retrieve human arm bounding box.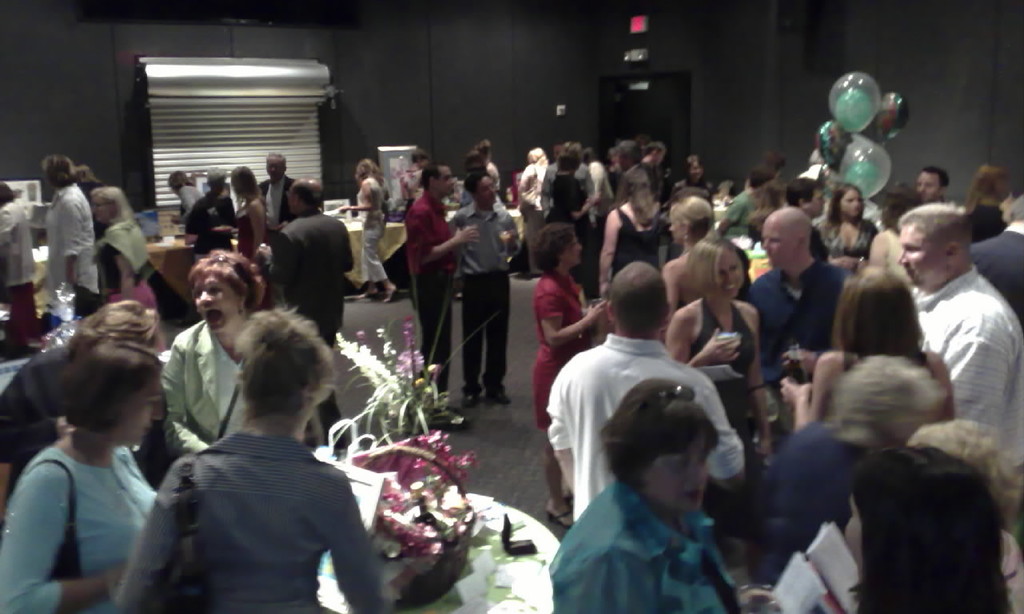
Bounding box: left=536, top=167, right=560, bottom=222.
